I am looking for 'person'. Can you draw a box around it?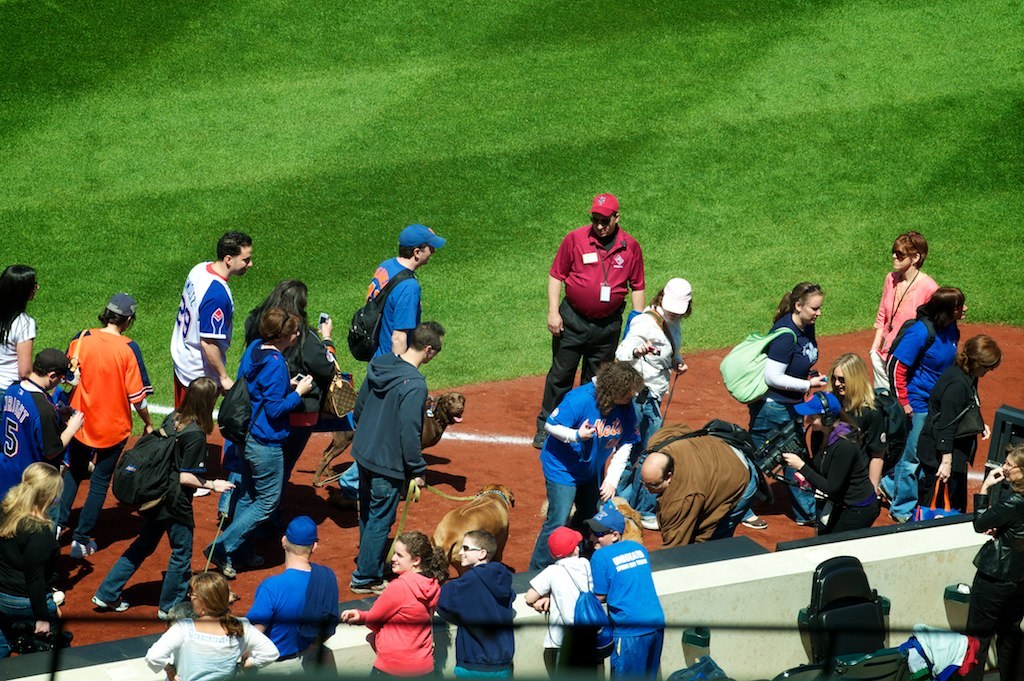
Sure, the bounding box is (left=523, top=524, right=605, bottom=680).
